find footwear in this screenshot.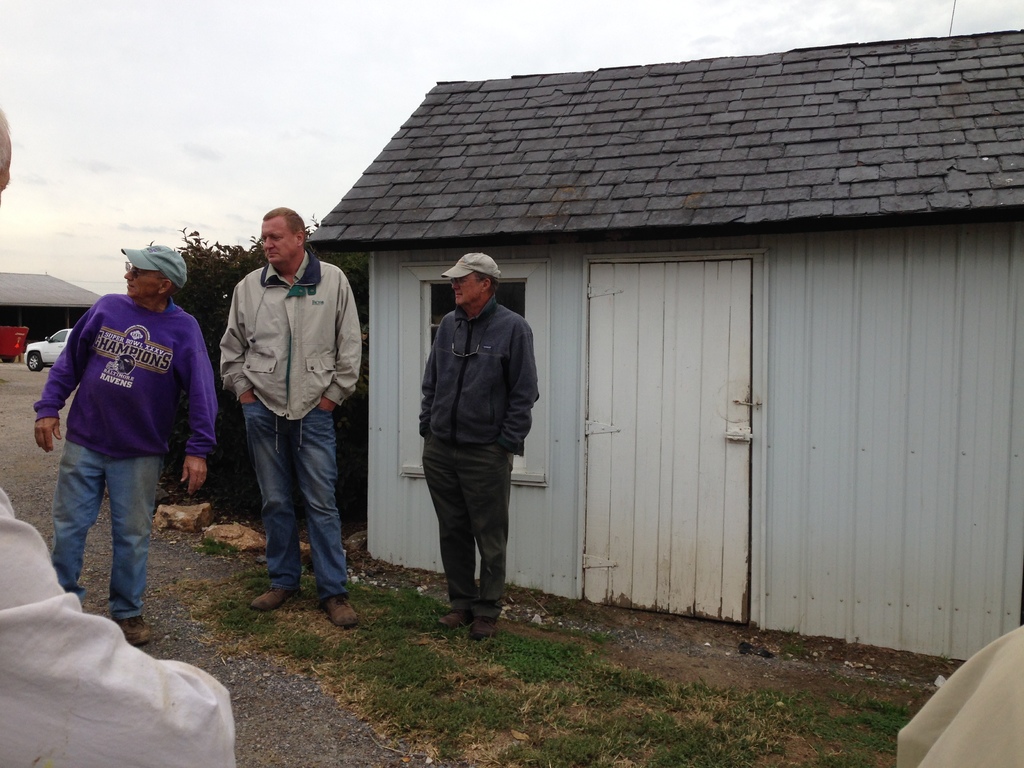
The bounding box for footwear is 252 586 294 618.
